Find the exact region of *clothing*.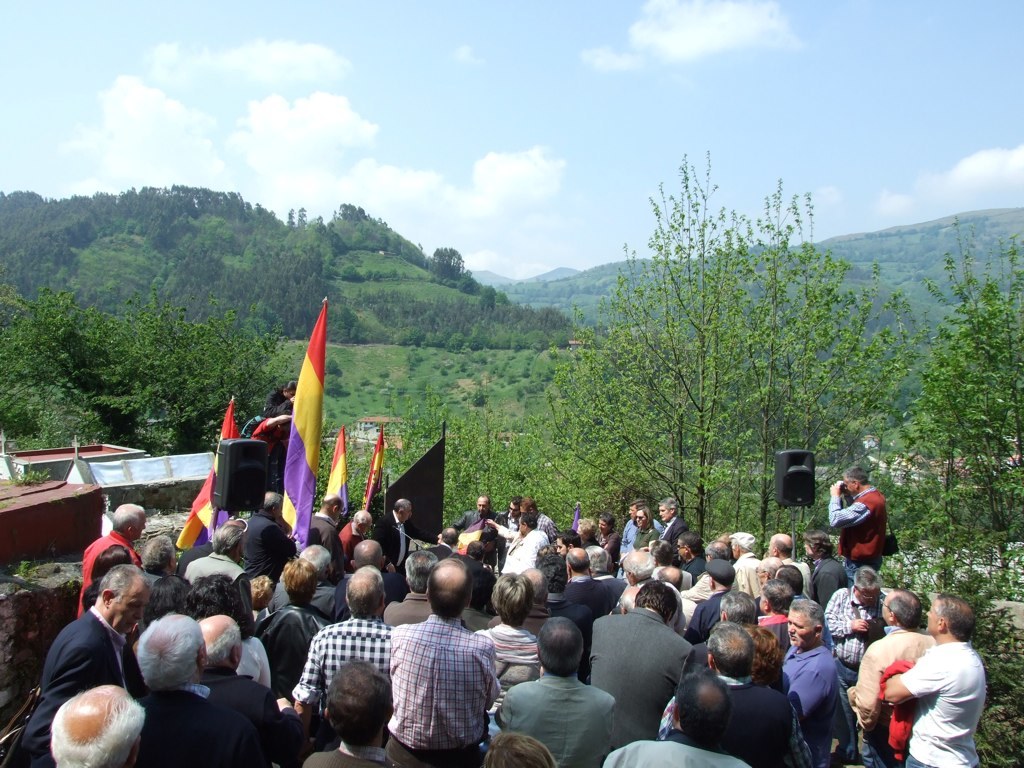
Exact region: Rect(688, 585, 723, 640).
